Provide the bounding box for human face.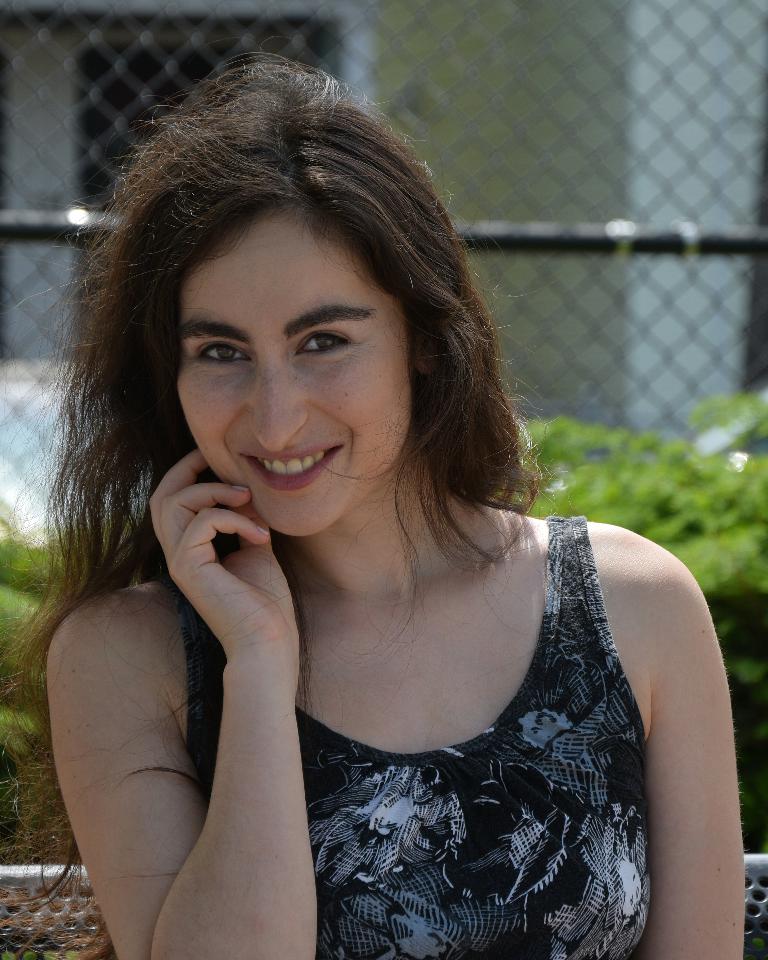
(170, 205, 416, 537).
